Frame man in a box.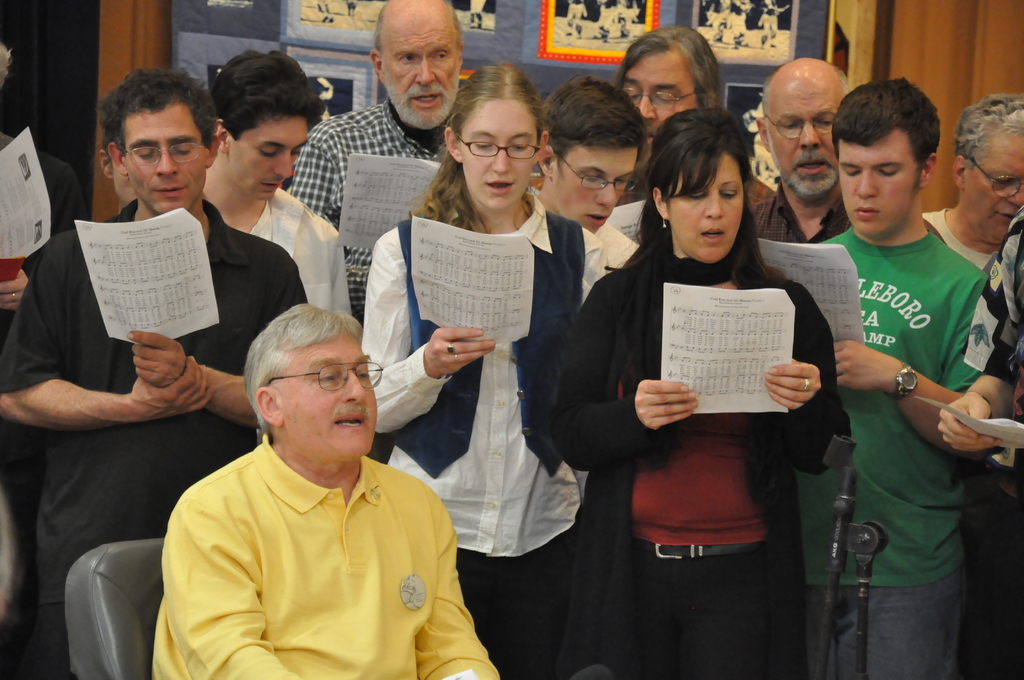
detection(614, 26, 769, 232).
